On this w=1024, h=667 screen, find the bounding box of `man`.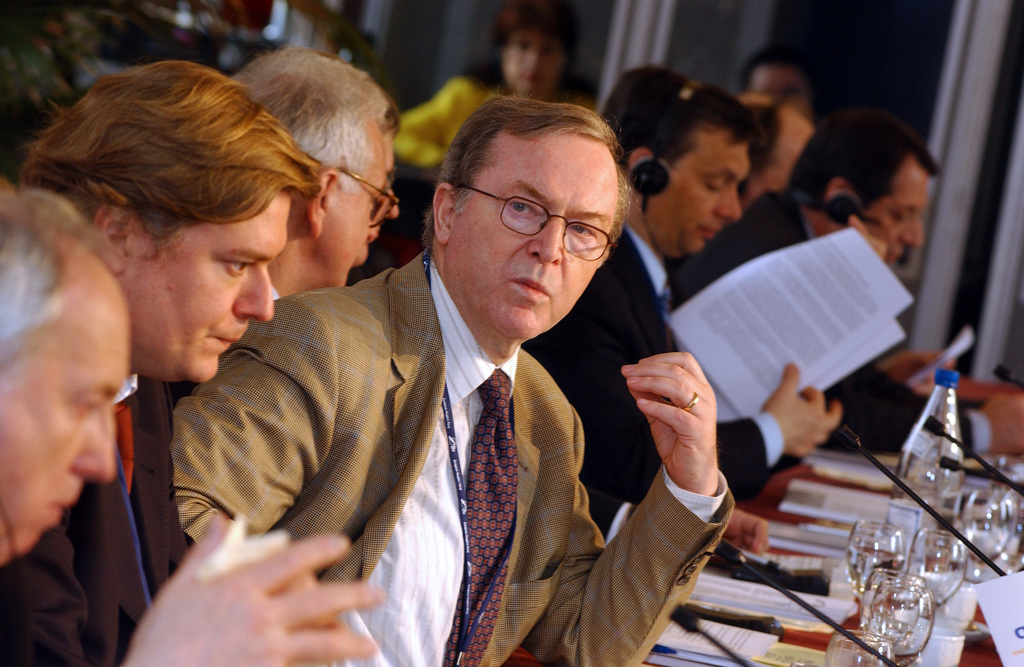
Bounding box: (left=232, top=47, right=403, bottom=298).
